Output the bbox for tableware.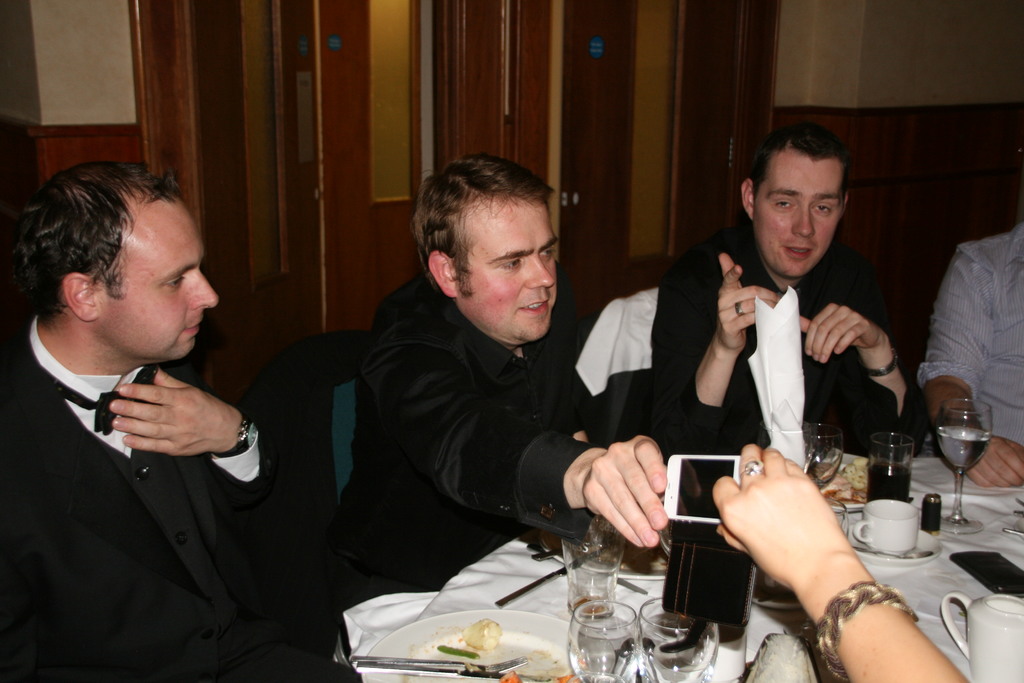
(x1=938, y1=399, x2=995, y2=532).
